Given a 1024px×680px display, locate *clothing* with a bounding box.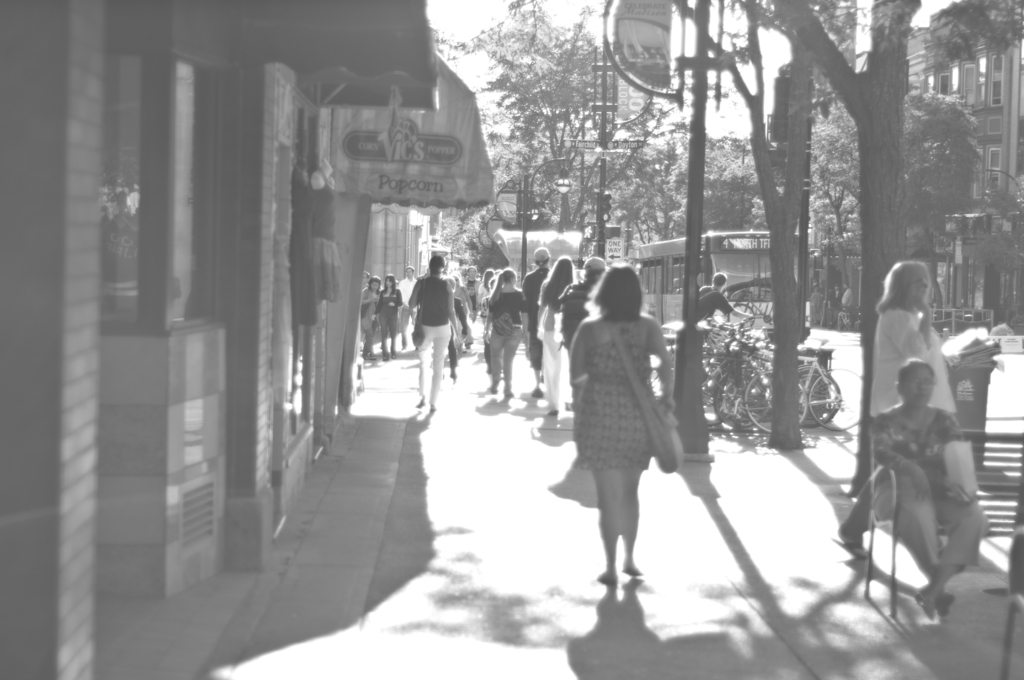
Located: [357,282,377,349].
